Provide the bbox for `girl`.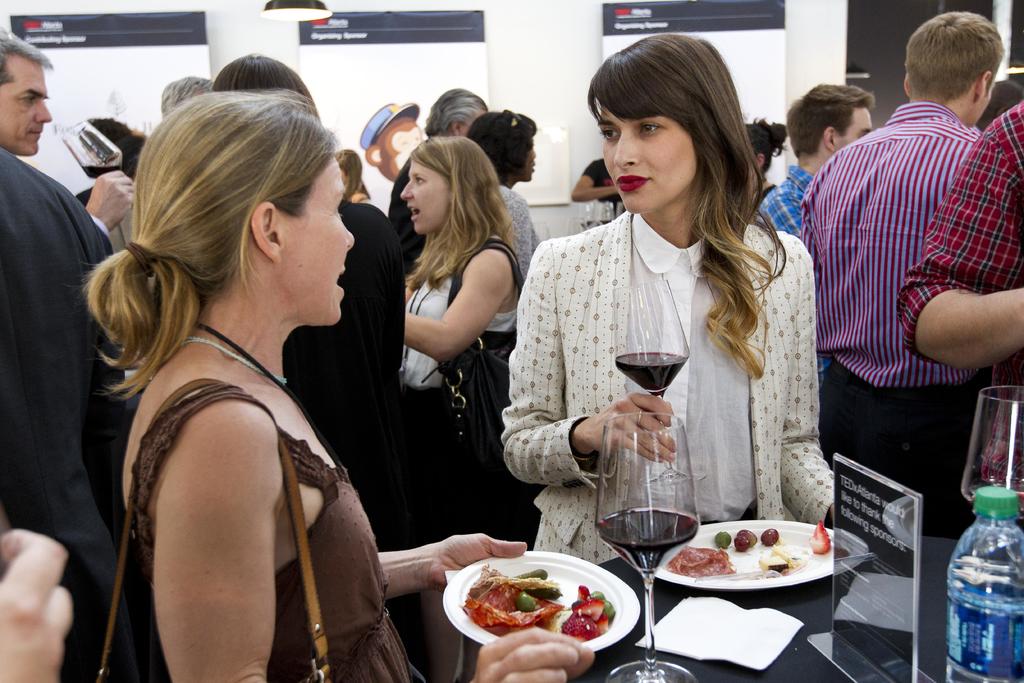
403/139/520/682.
